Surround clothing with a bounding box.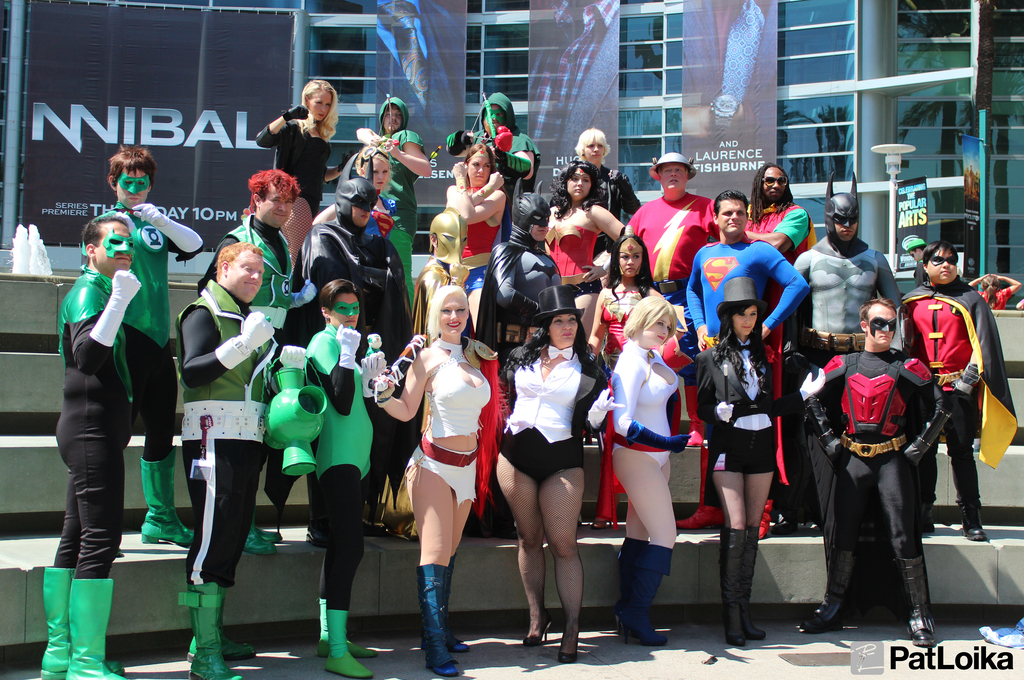
[x1=797, y1=237, x2=899, y2=362].
